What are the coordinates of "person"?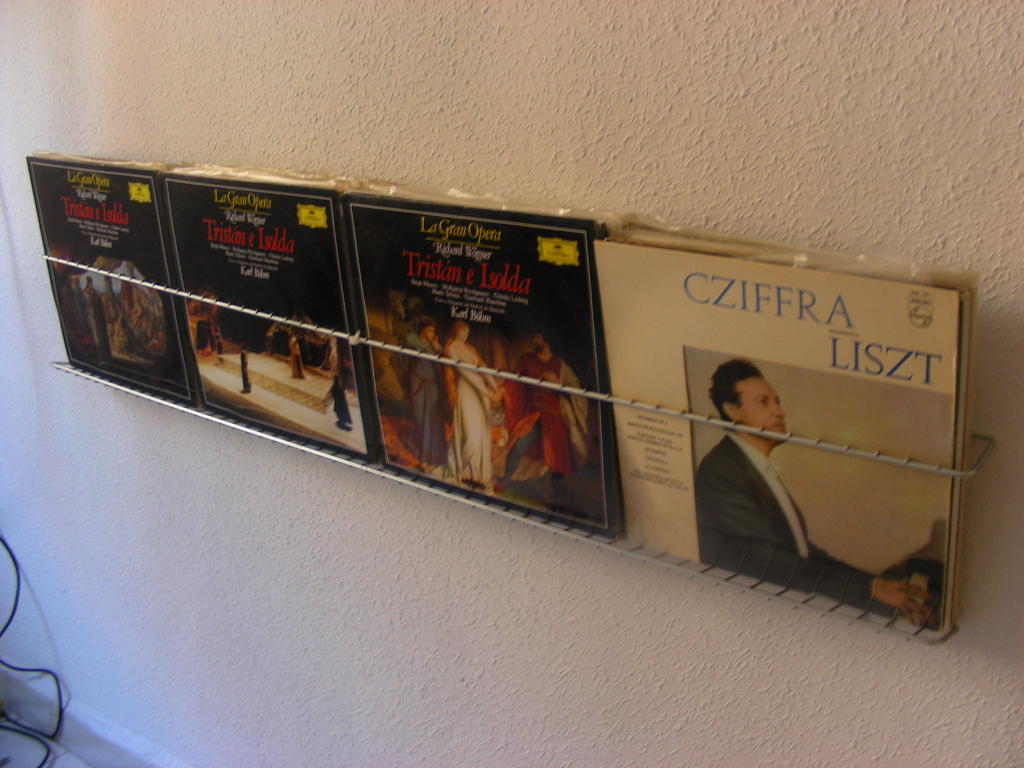
<region>506, 340, 582, 516</region>.
